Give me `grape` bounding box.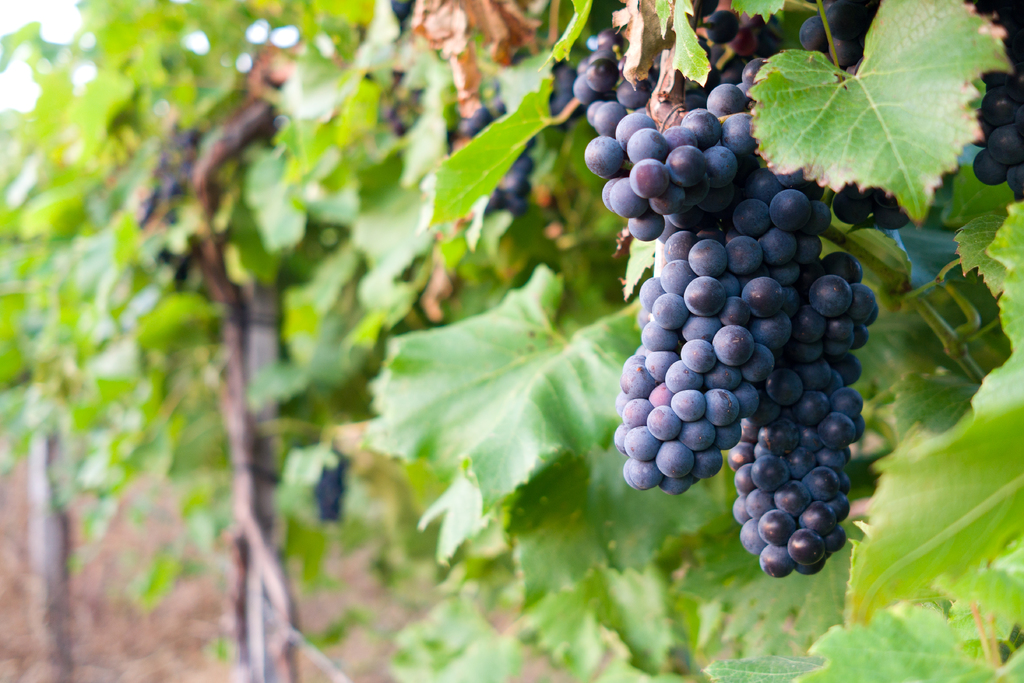
(799, 17, 824, 54).
